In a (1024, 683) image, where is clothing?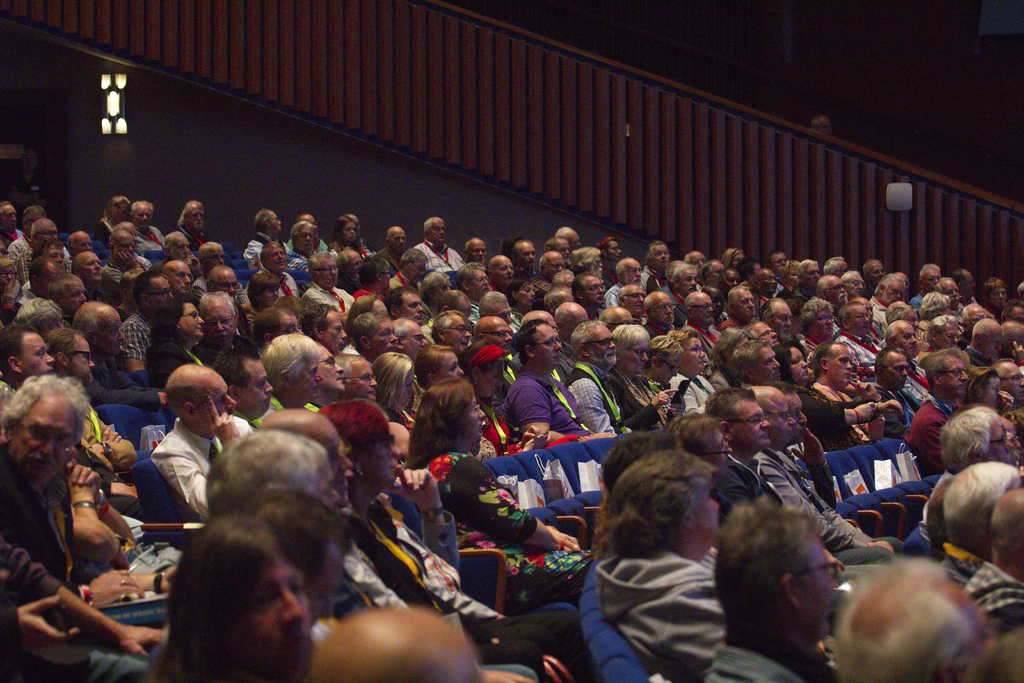
[0, 543, 140, 682].
